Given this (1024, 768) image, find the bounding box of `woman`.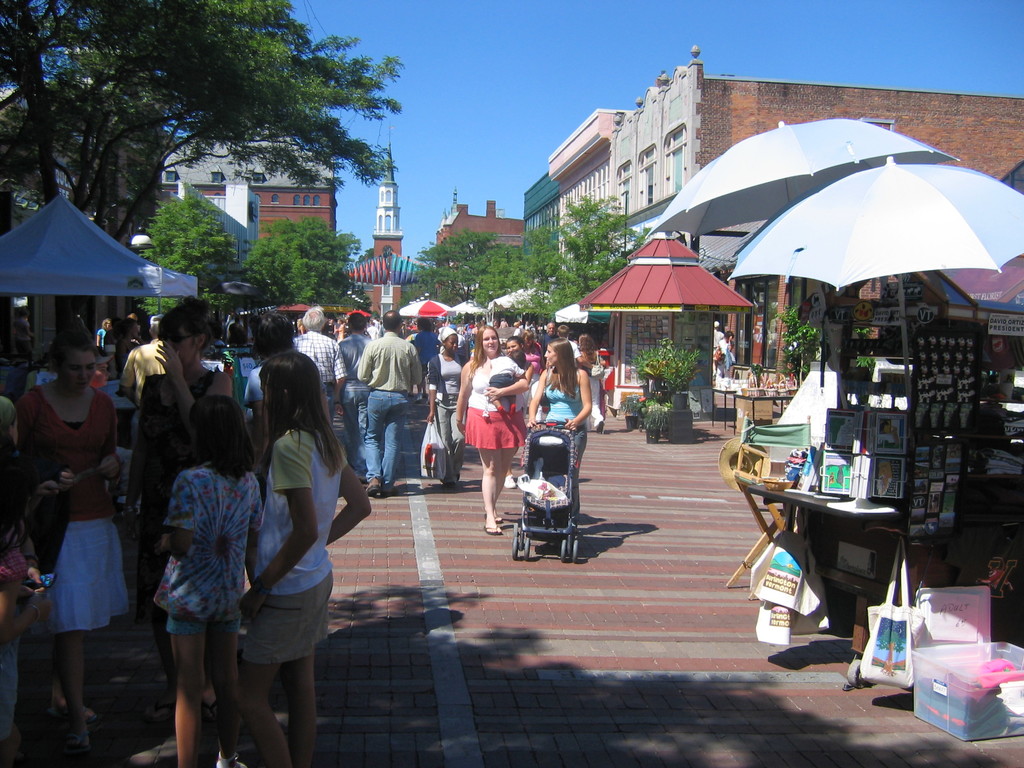
(14,332,120,753).
